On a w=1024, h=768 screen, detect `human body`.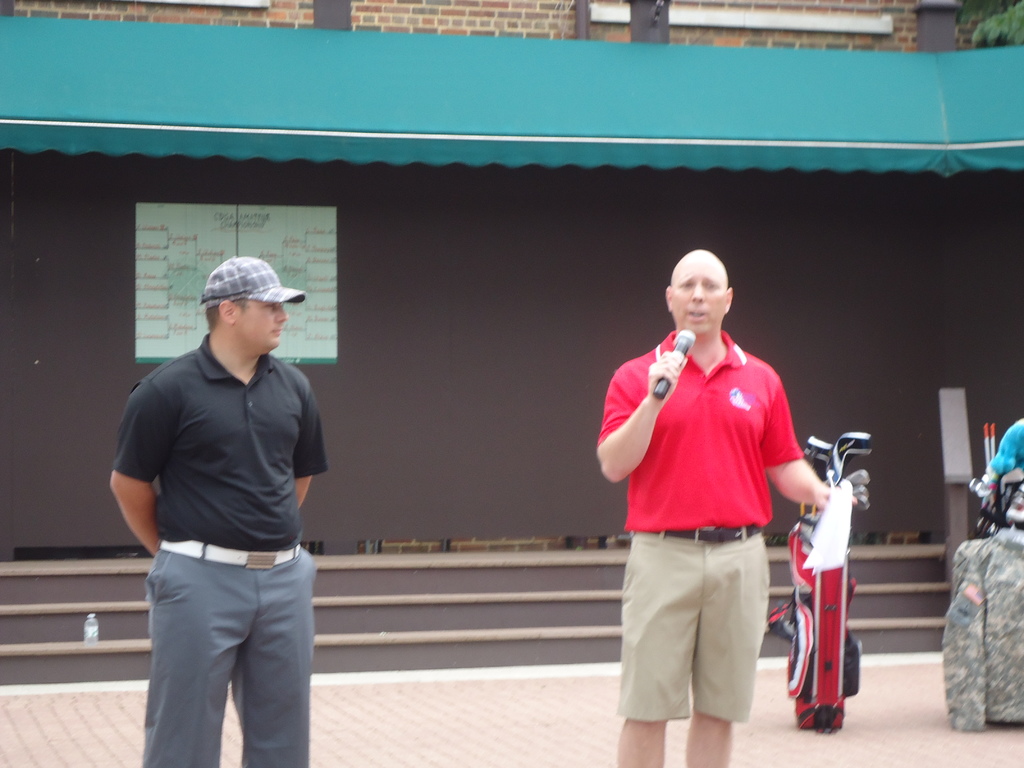
(107,255,329,764).
